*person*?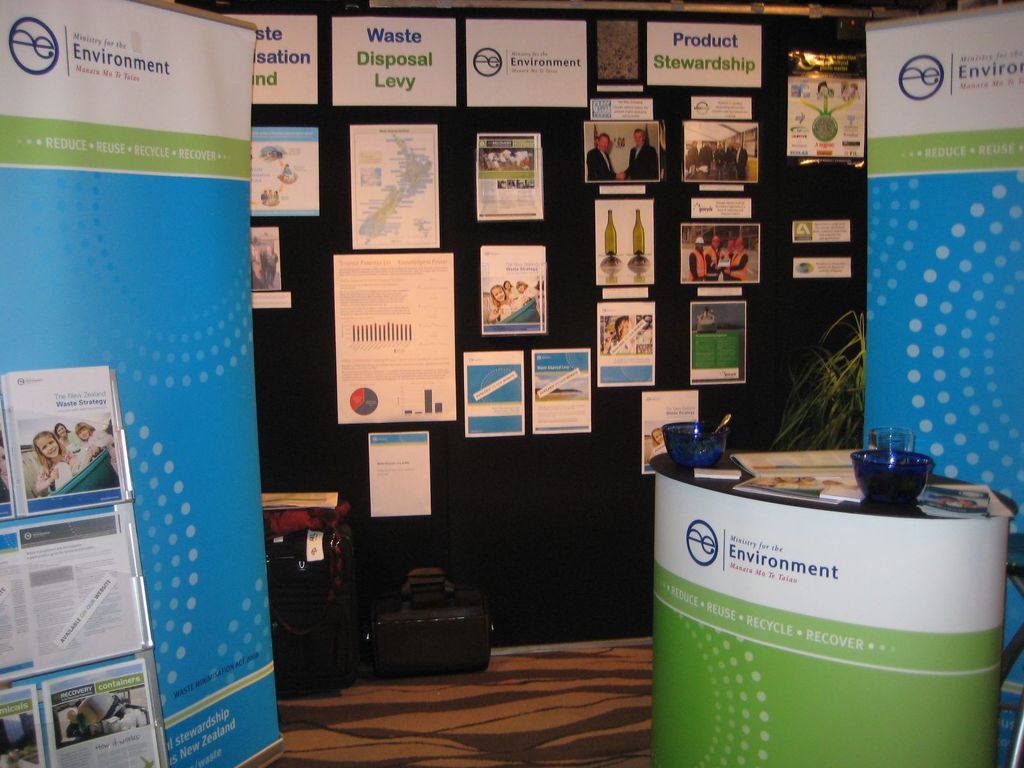
(left=713, top=145, right=726, bottom=175)
